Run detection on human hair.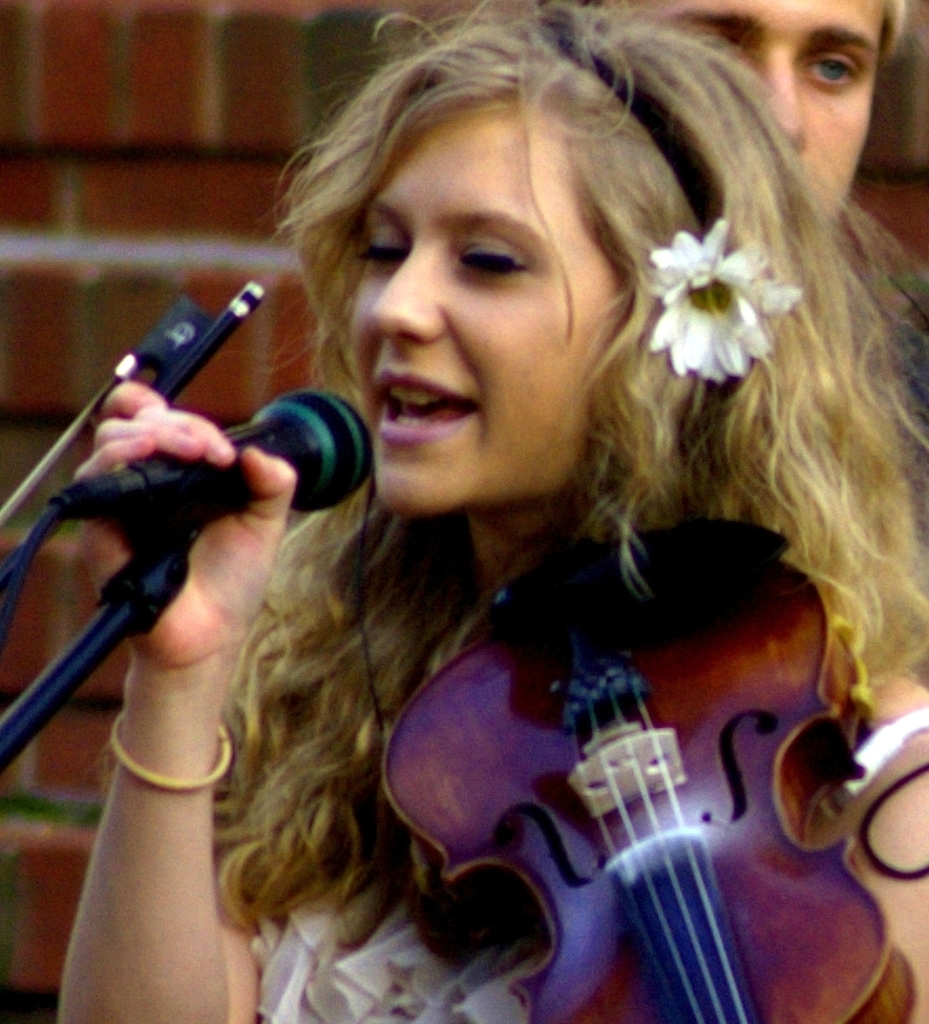
Result: [x1=529, y1=0, x2=928, y2=44].
